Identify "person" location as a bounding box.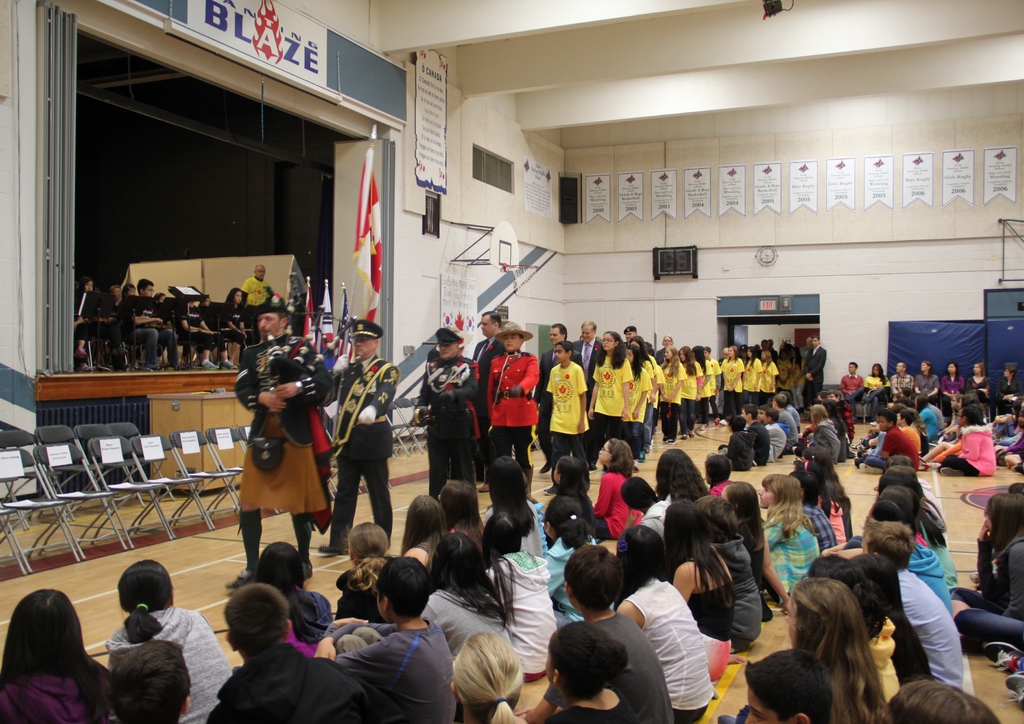
Rect(221, 290, 243, 367).
